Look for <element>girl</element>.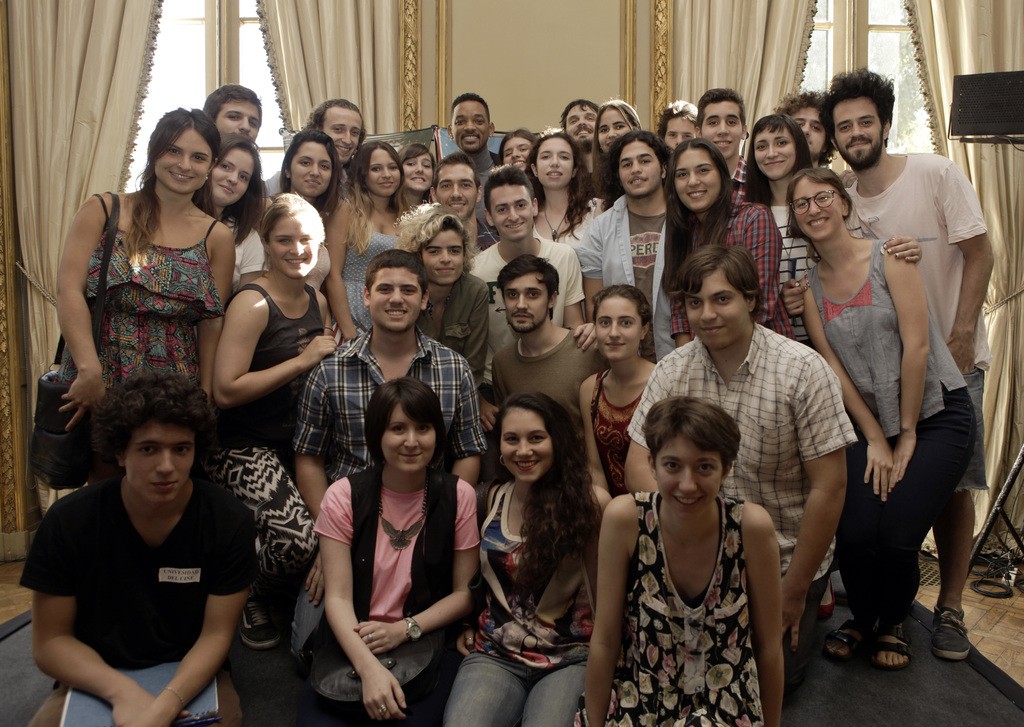
Found: pyautogui.locateOnScreen(196, 132, 263, 300).
